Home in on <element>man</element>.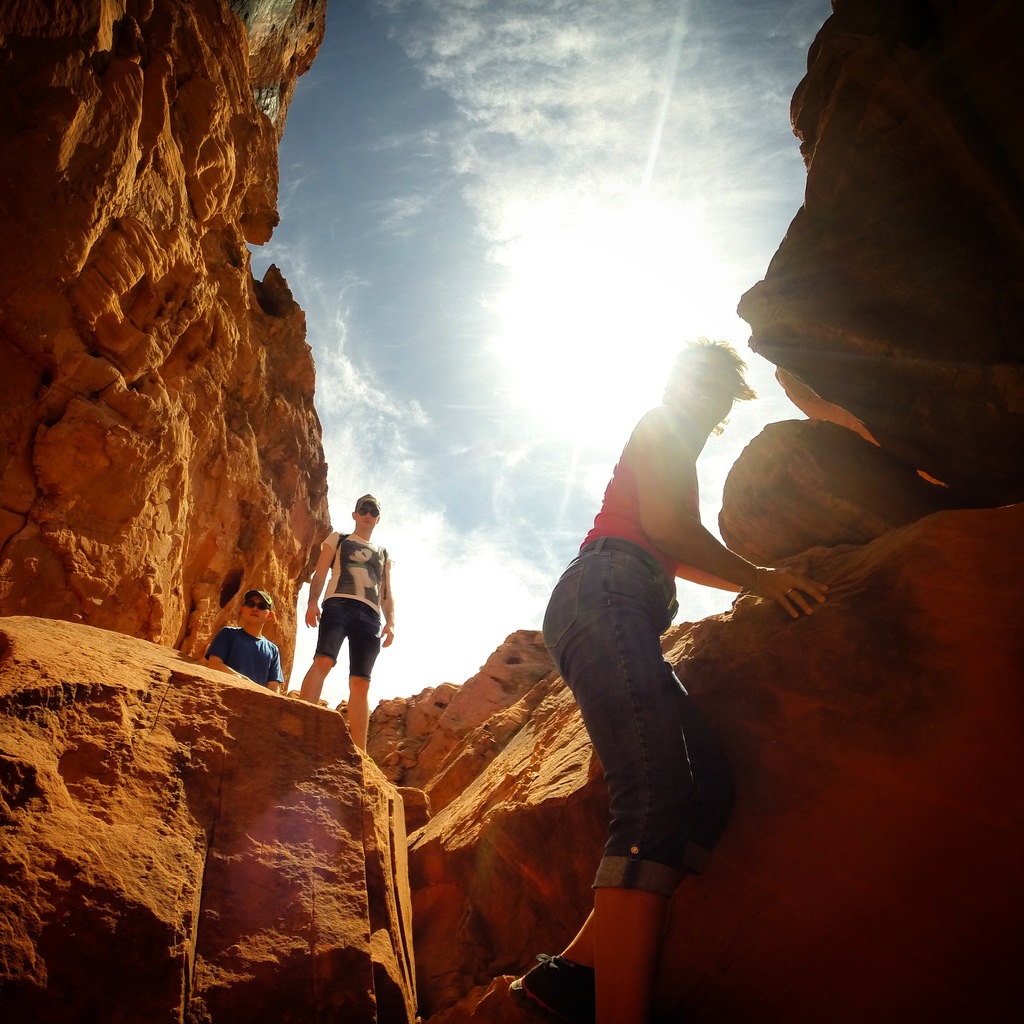
Homed in at detection(292, 499, 404, 739).
